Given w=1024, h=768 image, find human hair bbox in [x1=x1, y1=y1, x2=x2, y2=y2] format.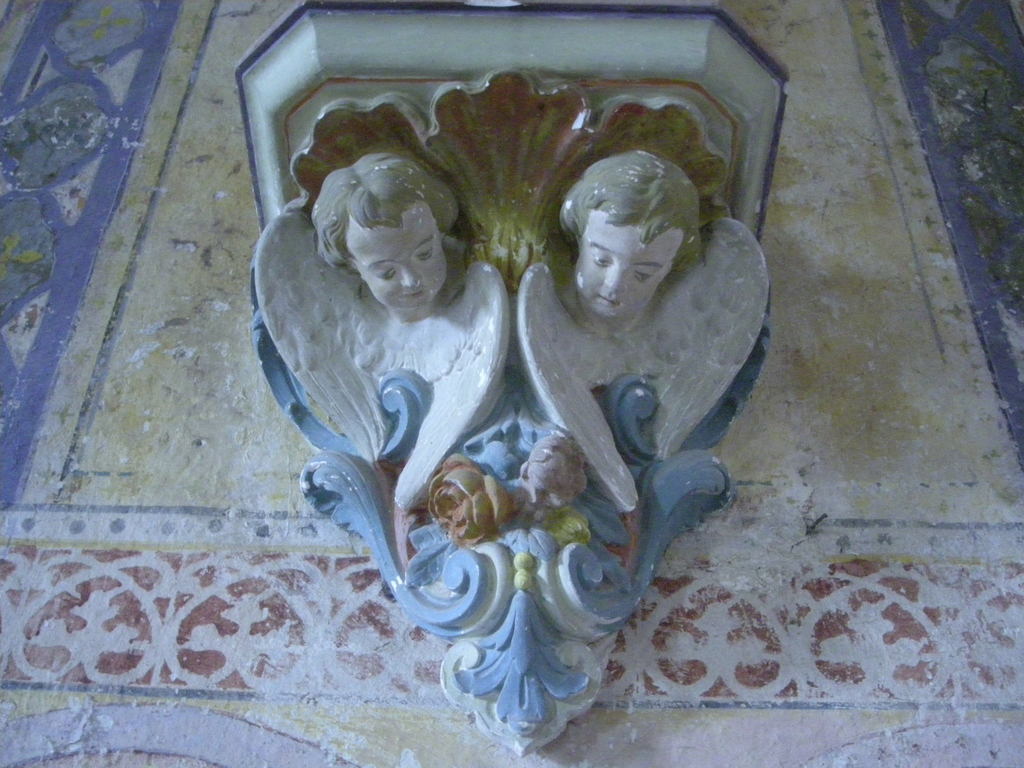
[x1=552, y1=149, x2=706, y2=291].
